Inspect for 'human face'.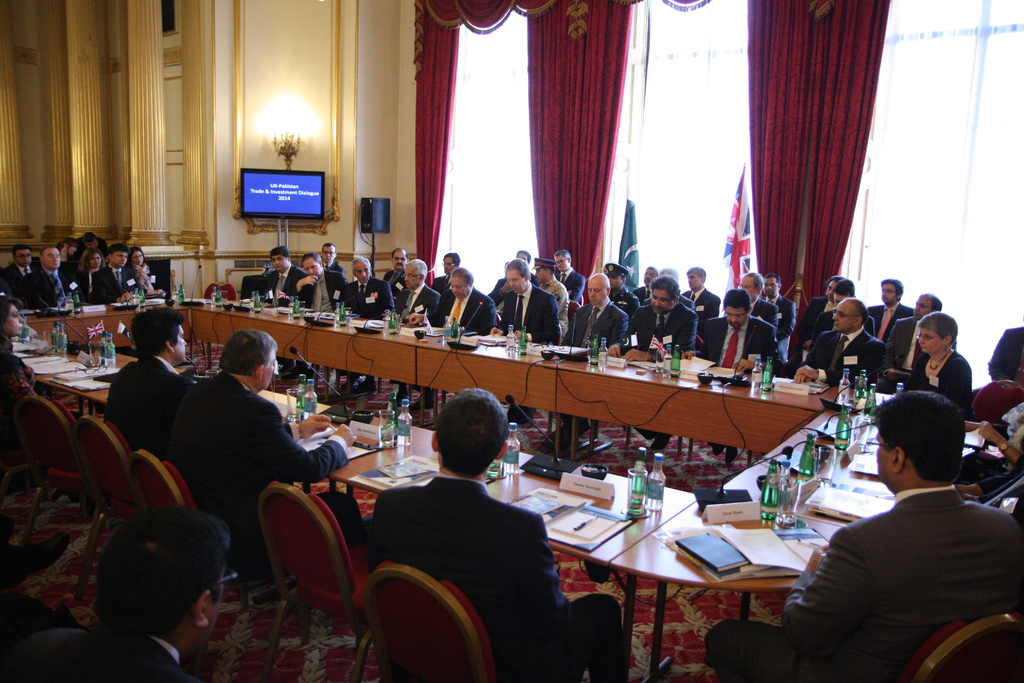
Inspection: 129,249,145,265.
